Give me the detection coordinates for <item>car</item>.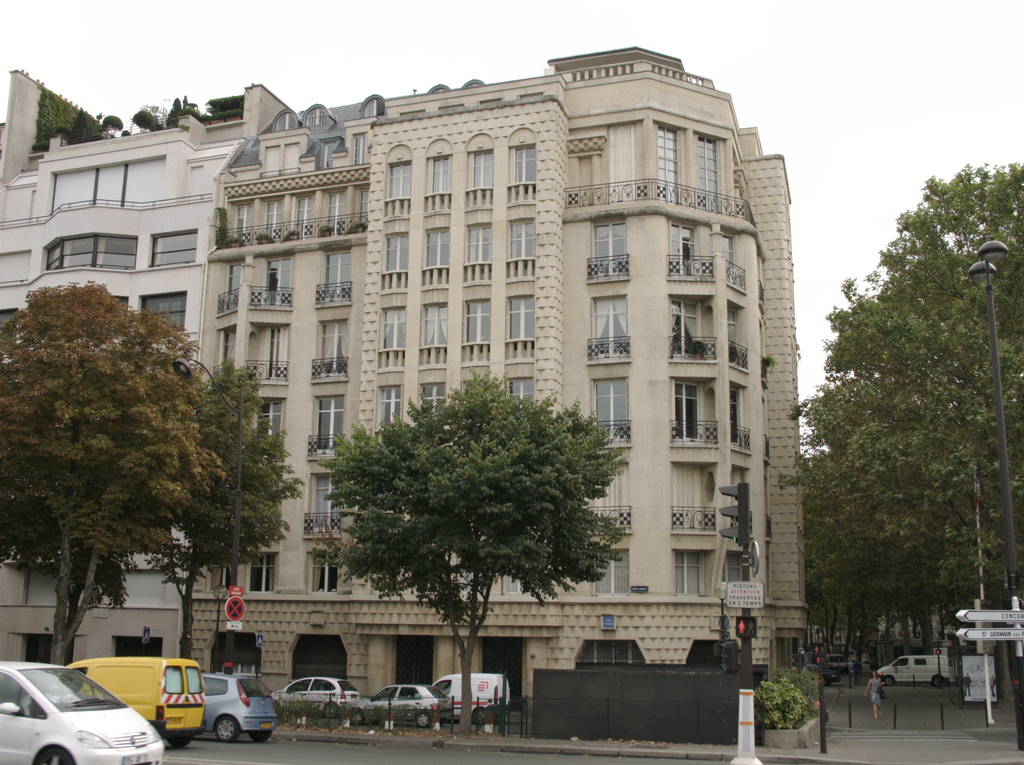
Rect(0, 661, 165, 764).
